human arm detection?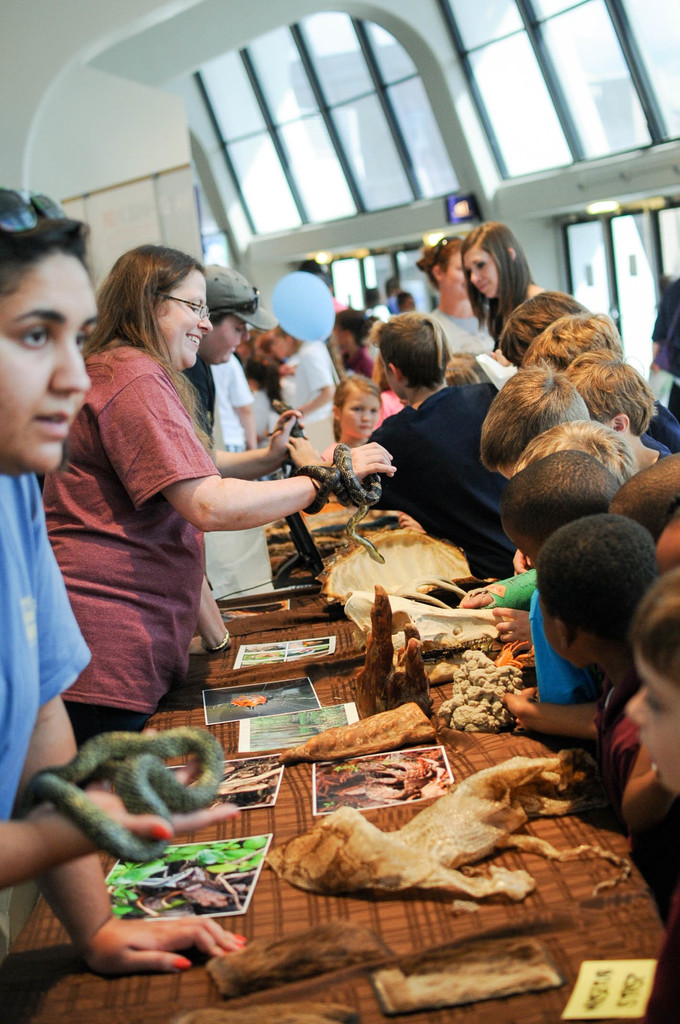
pyautogui.locateOnScreen(397, 510, 423, 531)
